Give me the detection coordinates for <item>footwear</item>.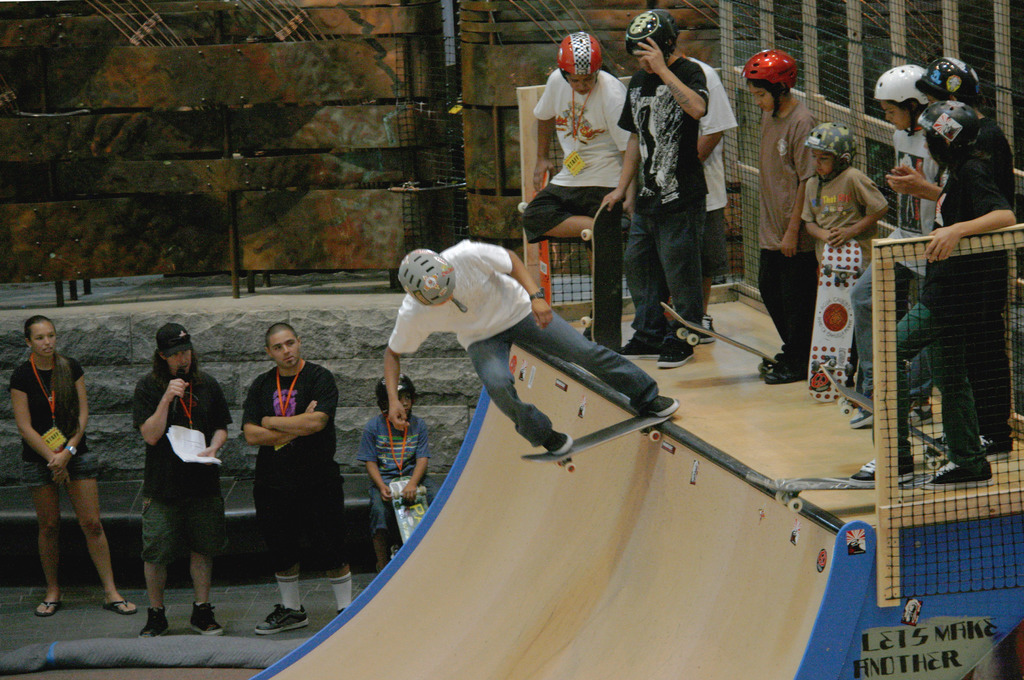
box(138, 606, 171, 639).
